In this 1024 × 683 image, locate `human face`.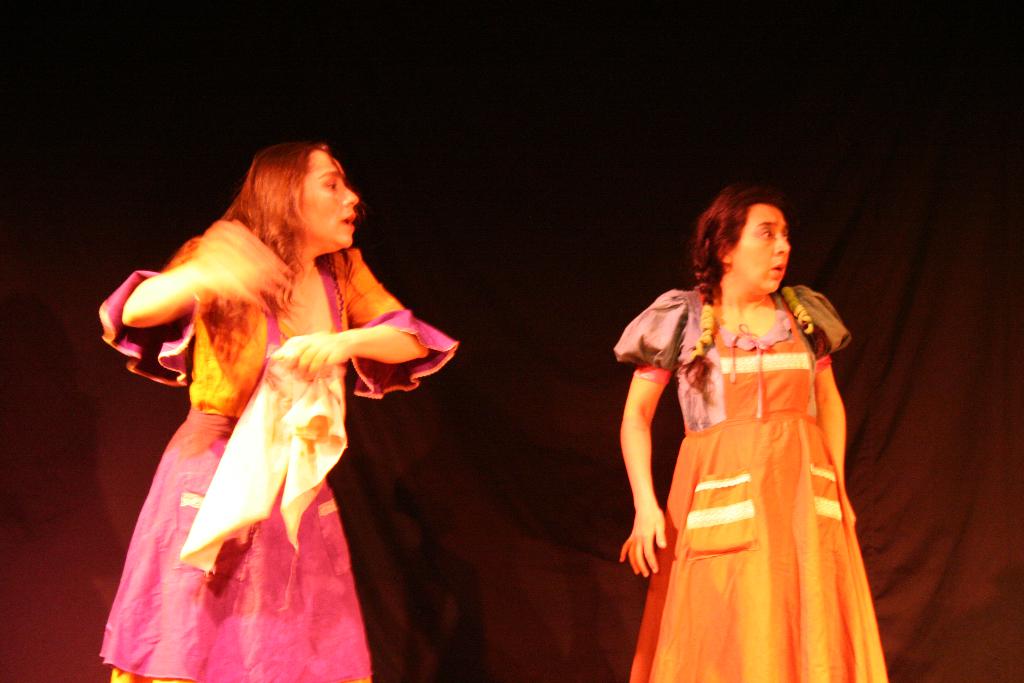
Bounding box: [309,140,372,256].
